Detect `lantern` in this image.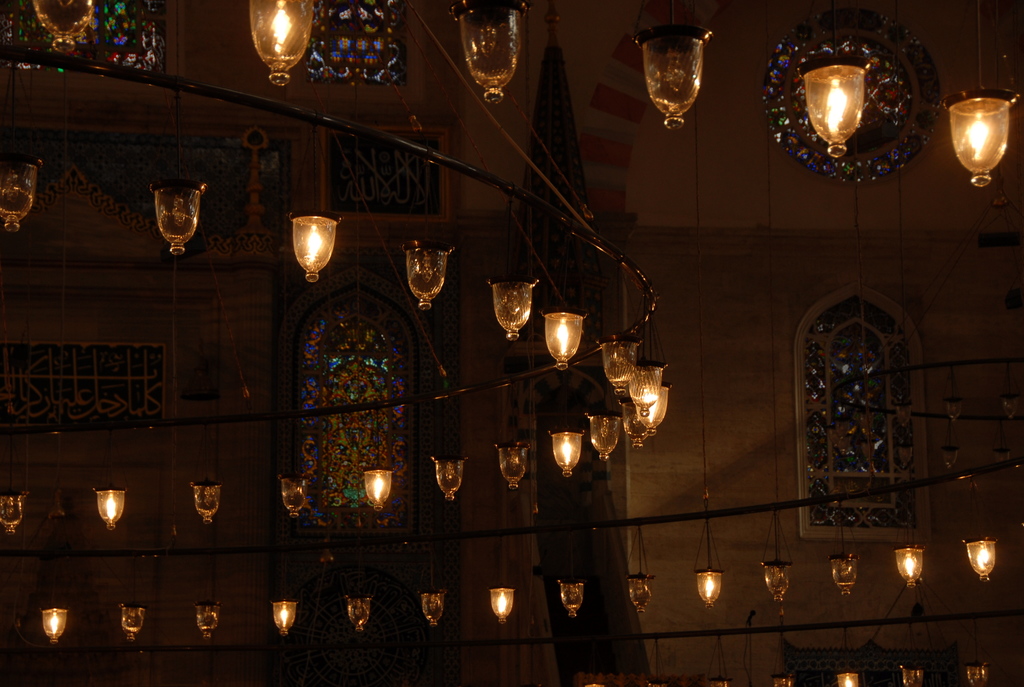
Detection: <bbox>34, 0, 90, 49</bbox>.
